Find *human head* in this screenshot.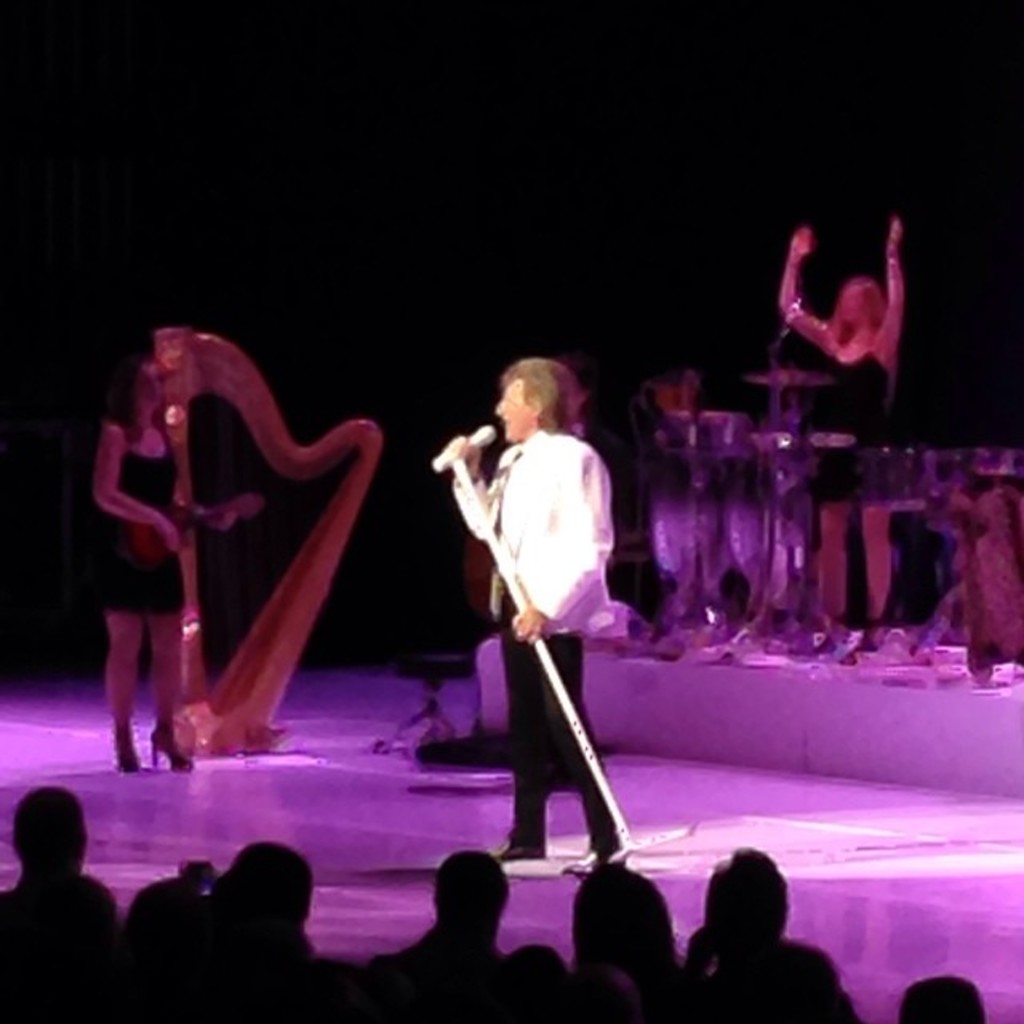
The bounding box for *human head* is left=5, top=784, right=90, bottom=883.
